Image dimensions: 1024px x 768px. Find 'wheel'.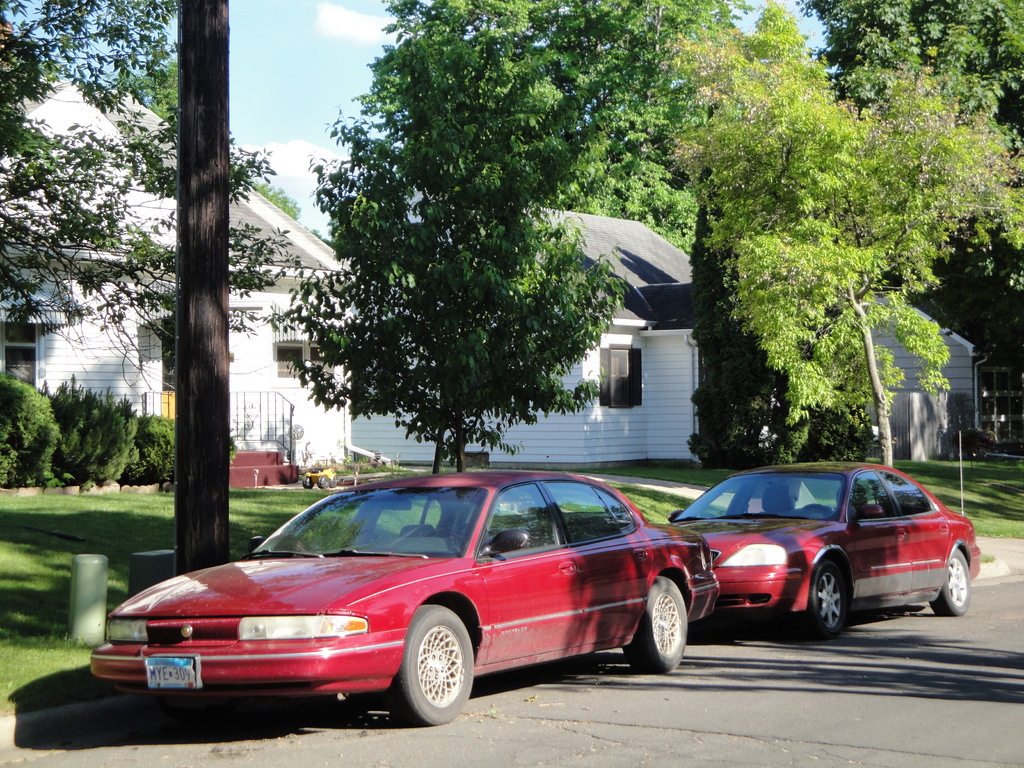
(424,521,467,550).
